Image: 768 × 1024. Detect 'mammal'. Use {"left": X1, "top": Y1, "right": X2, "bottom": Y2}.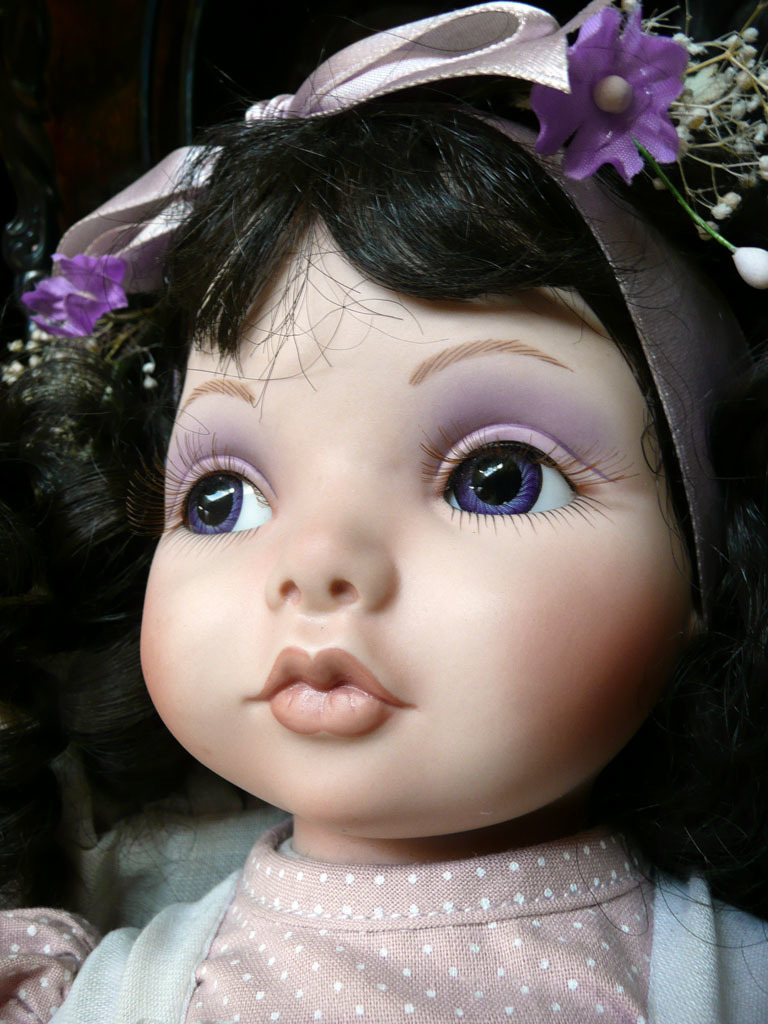
{"left": 31, "top": 0, "right": 737, "bottom": 977}.
